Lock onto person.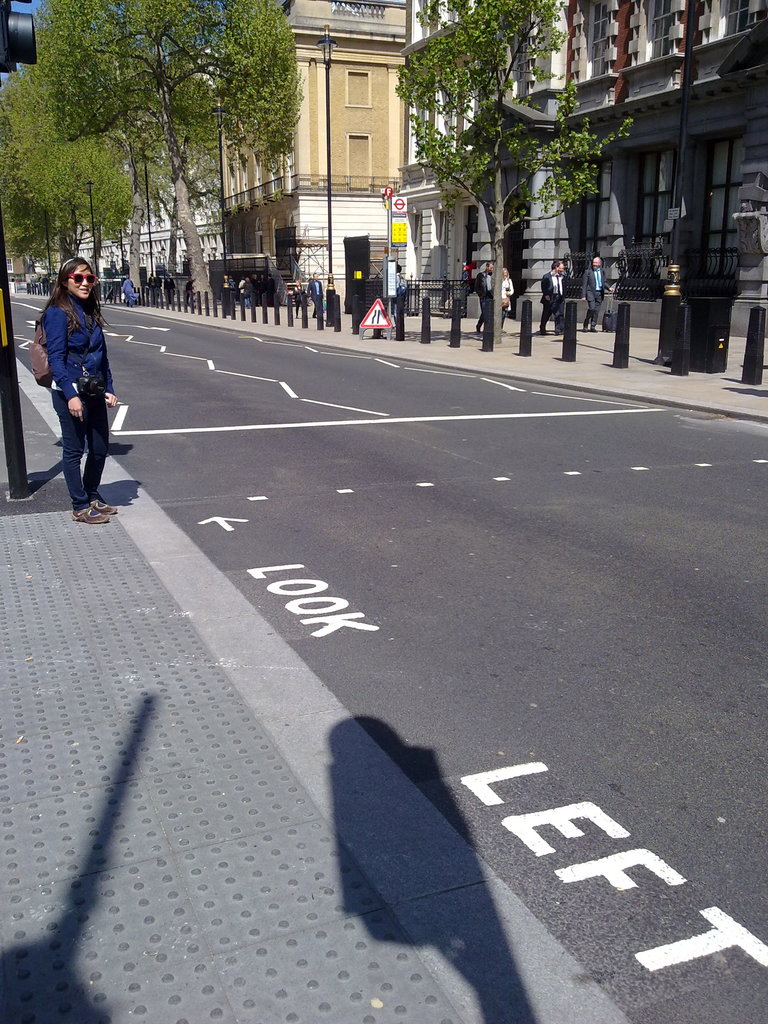
Locked: <box>38,271,49,296</box>.
